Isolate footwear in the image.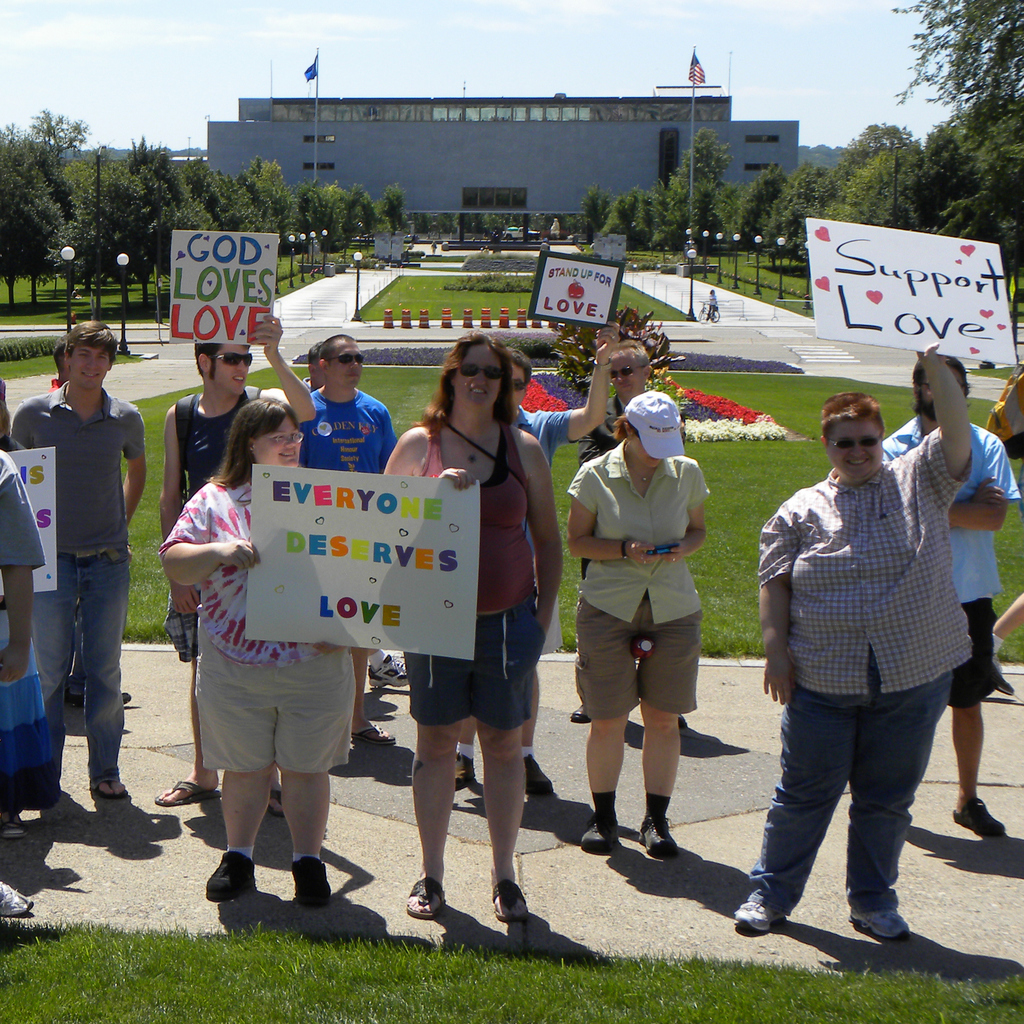
Isolated region: 350,718,397,753.
